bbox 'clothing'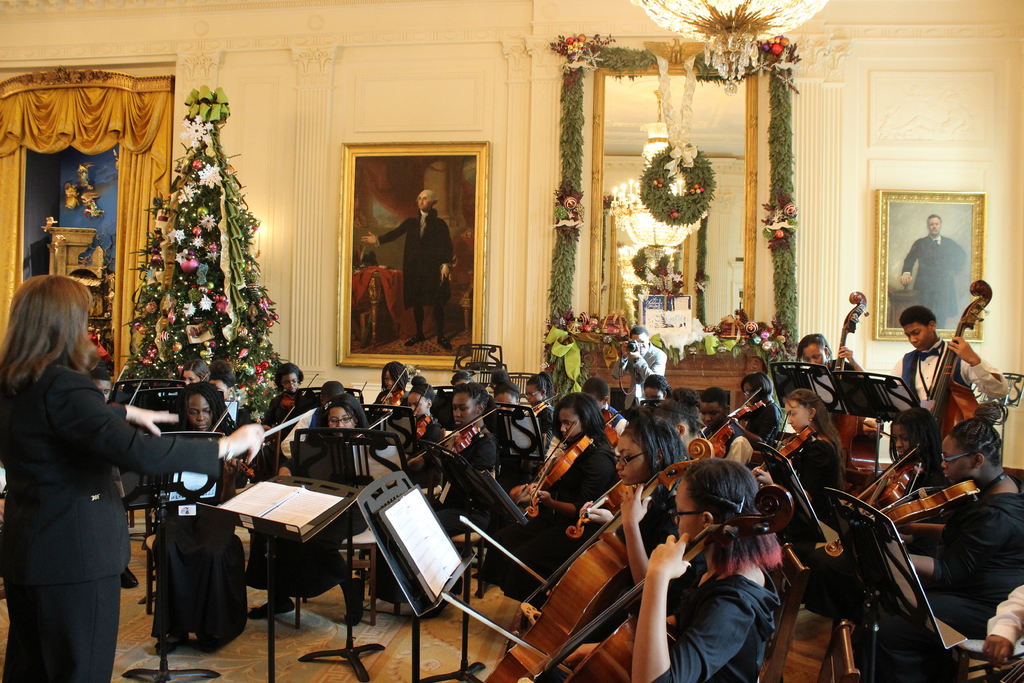
(x1=660, y1=544, x2=808, y2=675)
